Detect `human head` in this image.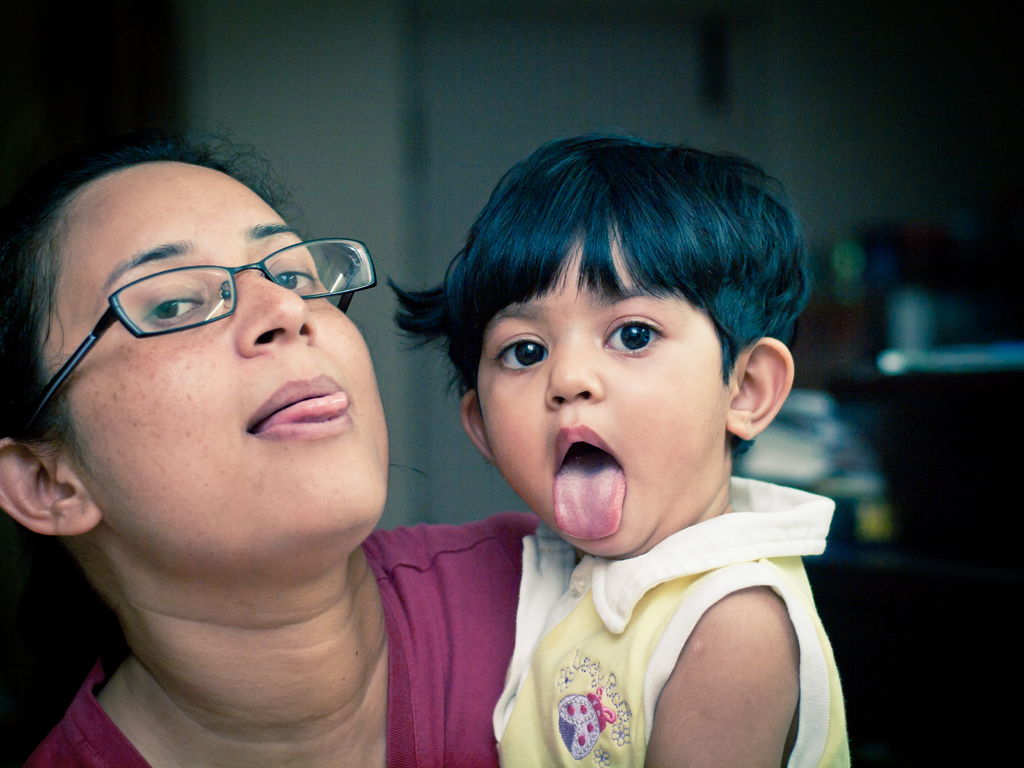
Detection: (left=26, top=143, right=373, bottom=511).
